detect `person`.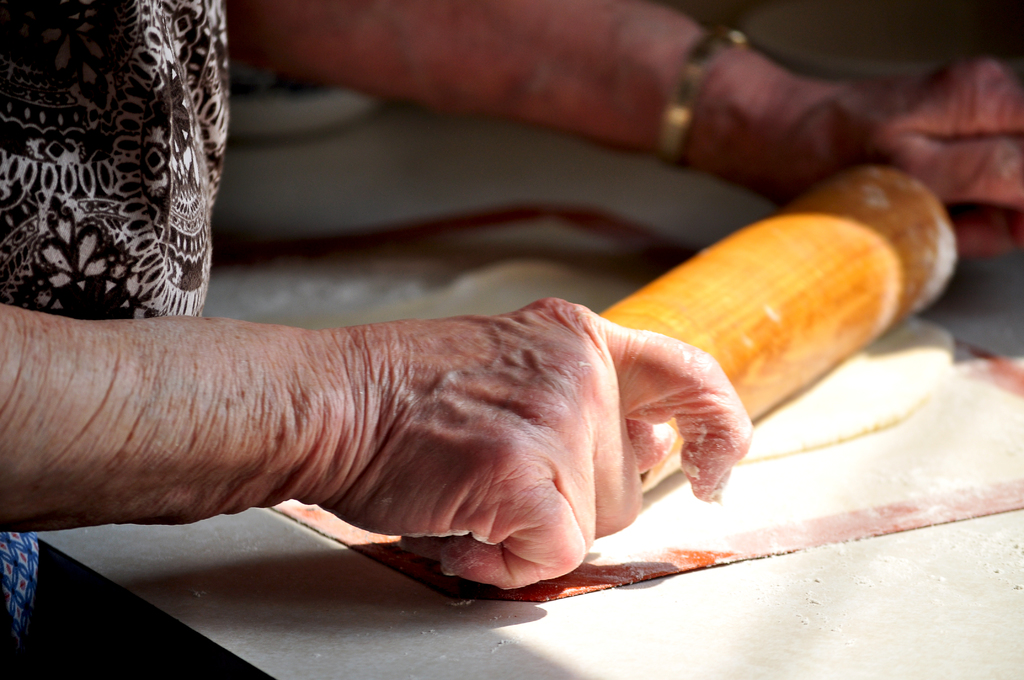
Detected at locate(0, 0, 1023, 679).
